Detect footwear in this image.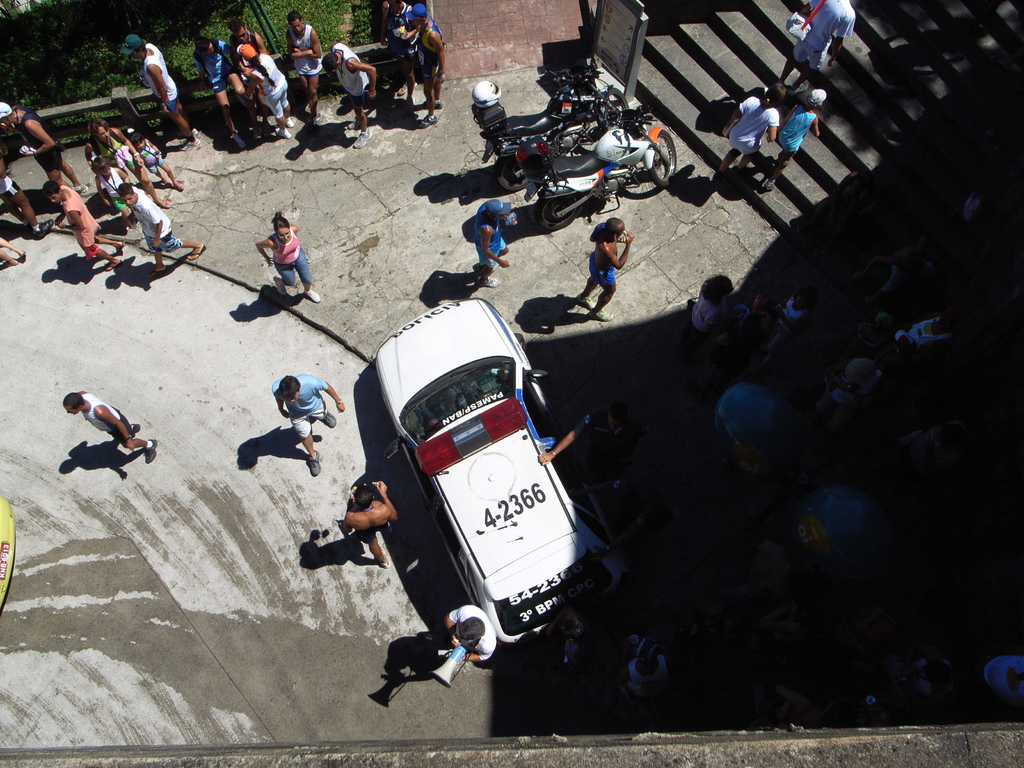
Detection: 102, 257, 125, 271.
